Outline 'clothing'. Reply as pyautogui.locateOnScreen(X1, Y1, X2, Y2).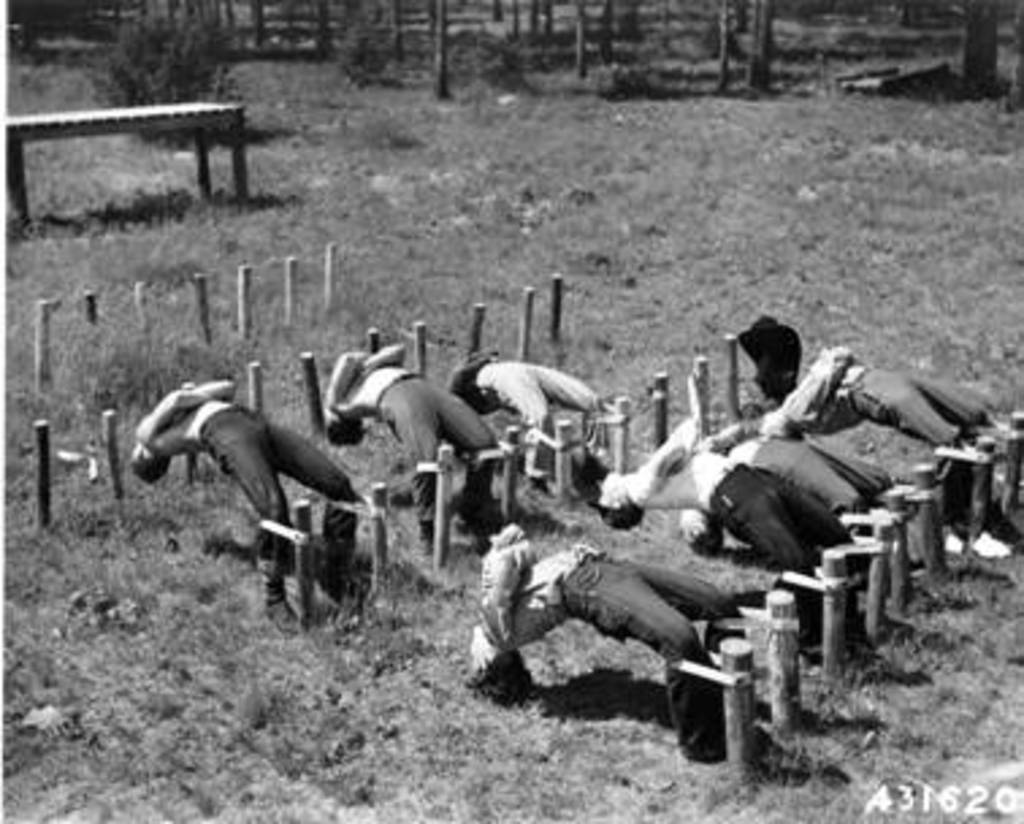
pyautogui.locateOnScreen(783, 350, 991, 464).
